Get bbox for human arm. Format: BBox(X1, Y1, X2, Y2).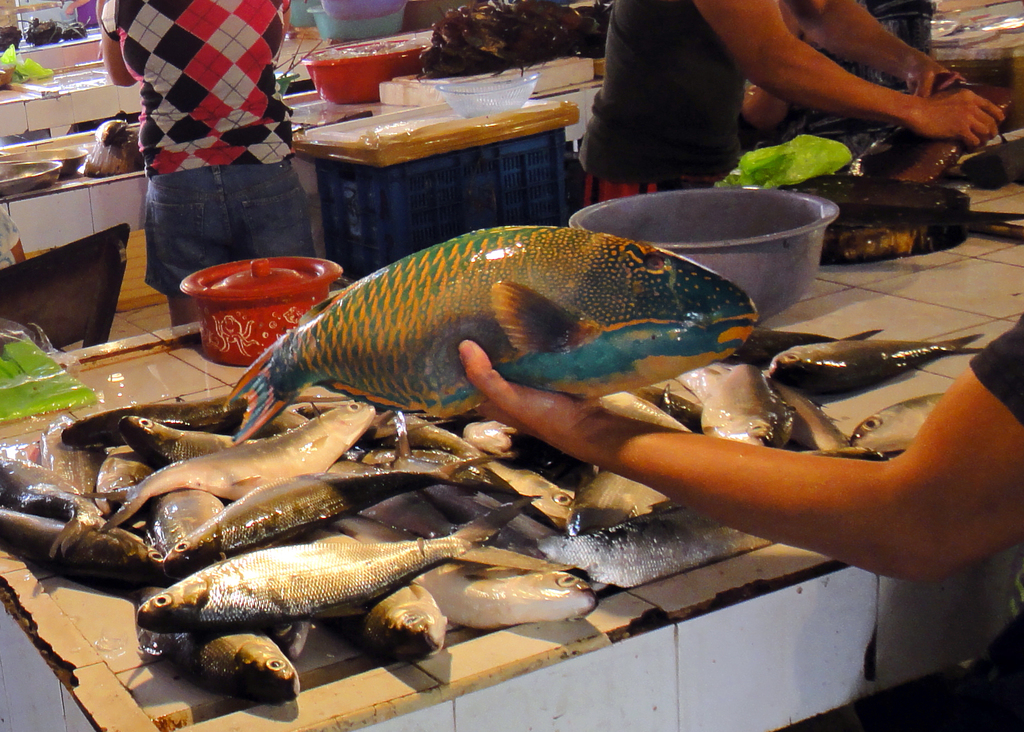
BBox(97, 4, 138, 99).
